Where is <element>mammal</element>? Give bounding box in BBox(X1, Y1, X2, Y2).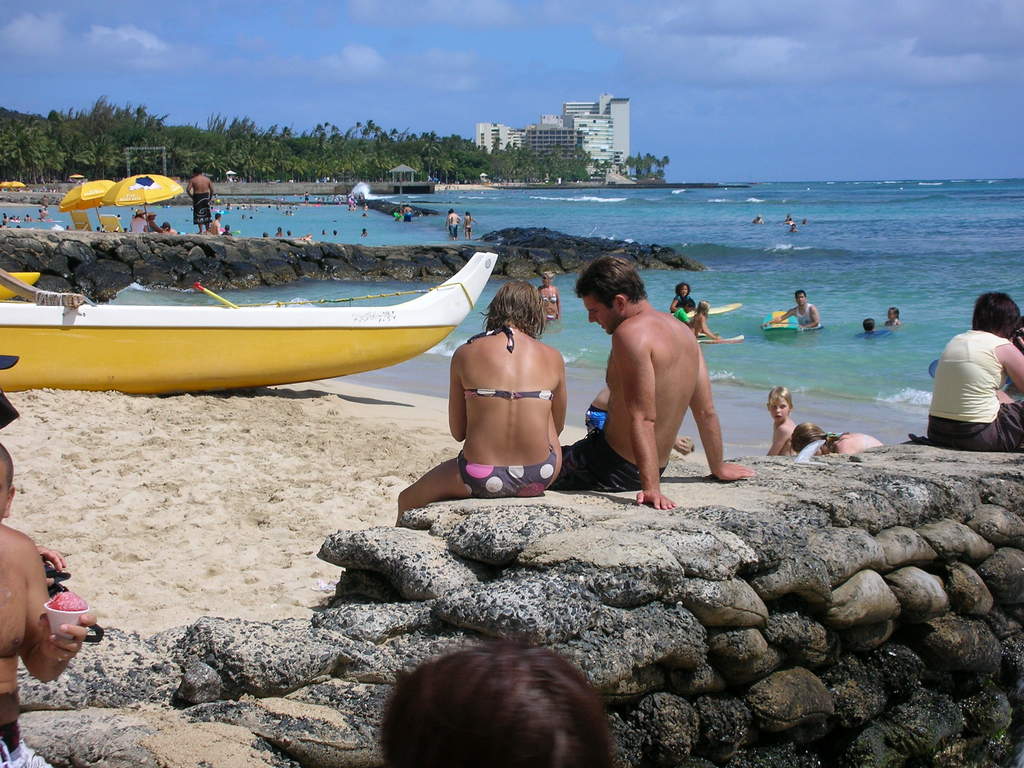
BBox(537, 268, 562, 321).
